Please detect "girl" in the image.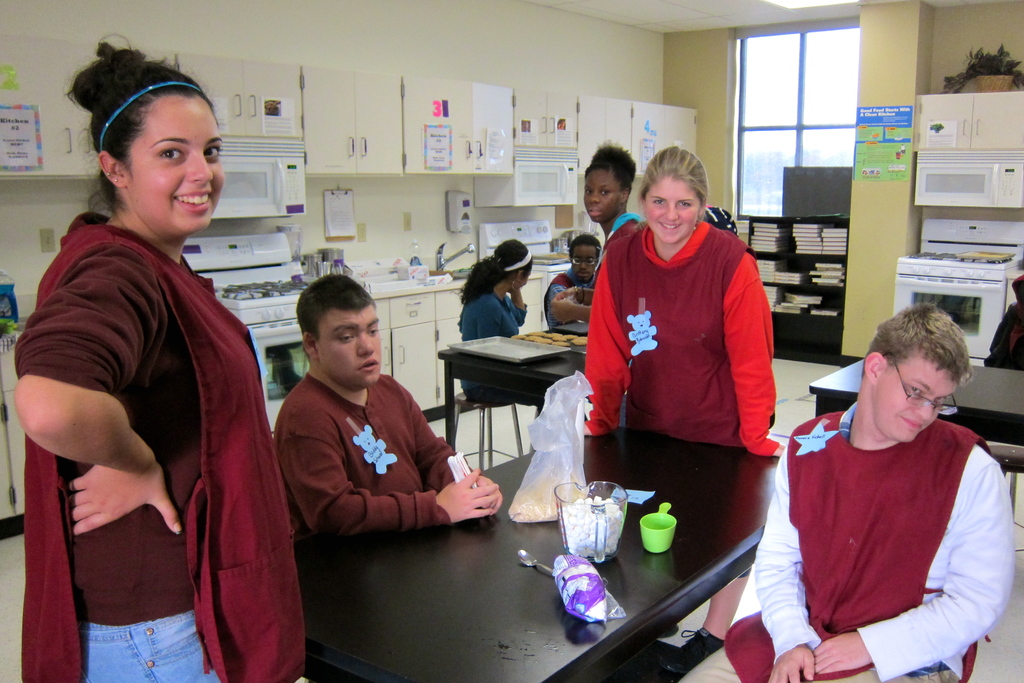
13,33,303,682.
